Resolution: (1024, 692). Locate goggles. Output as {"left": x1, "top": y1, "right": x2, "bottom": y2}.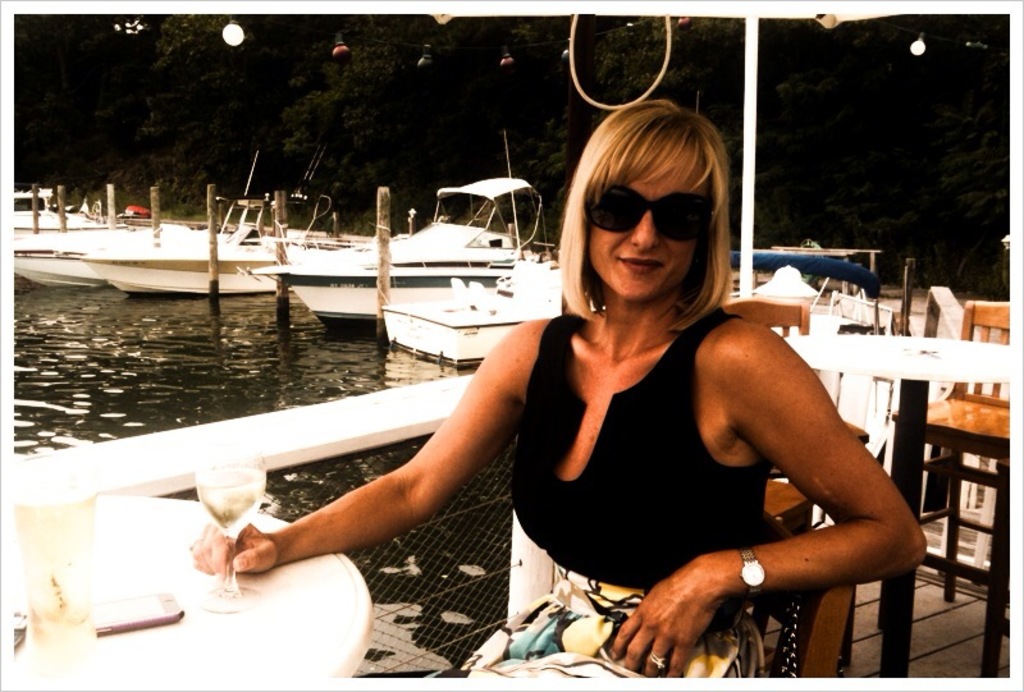
{"left": 590, "top": 182, "right": 723, "bottom": 238}.
